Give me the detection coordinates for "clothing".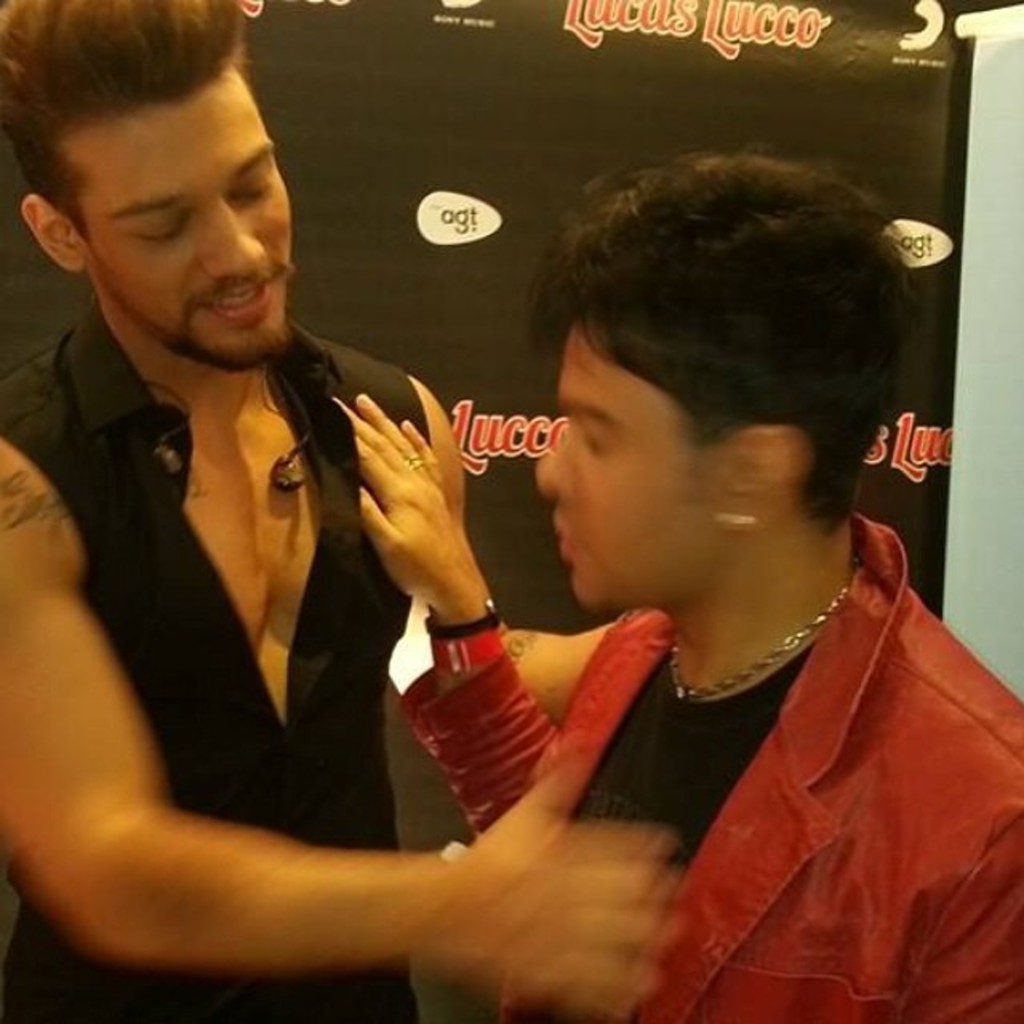
box(413, 518, 1022, 1022).
